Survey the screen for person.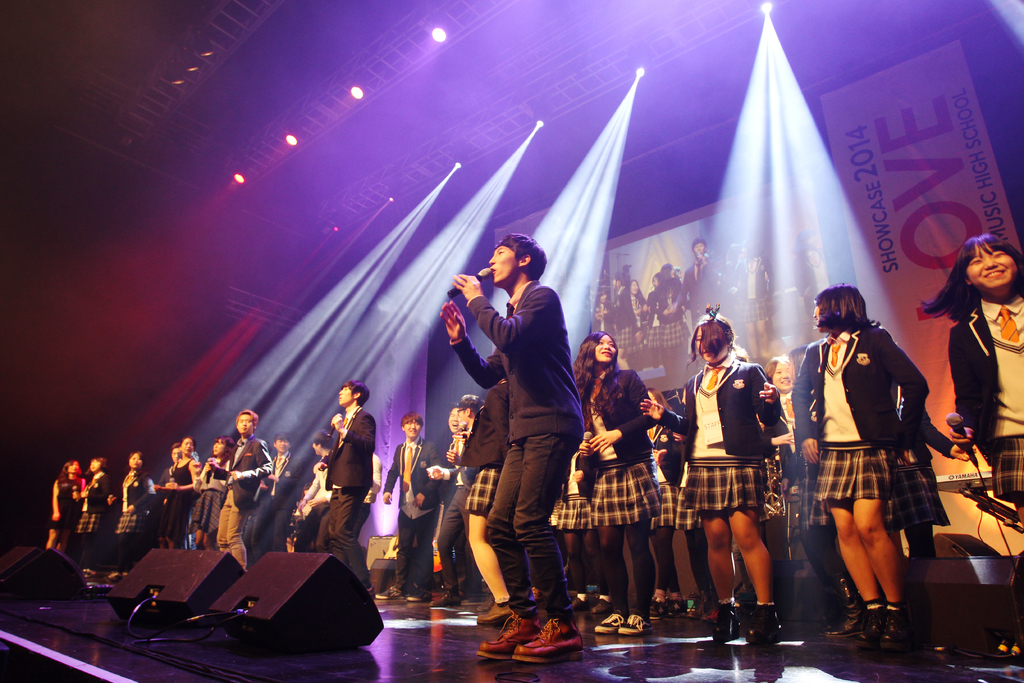
Survey found: 155, 435, 202, 543.
